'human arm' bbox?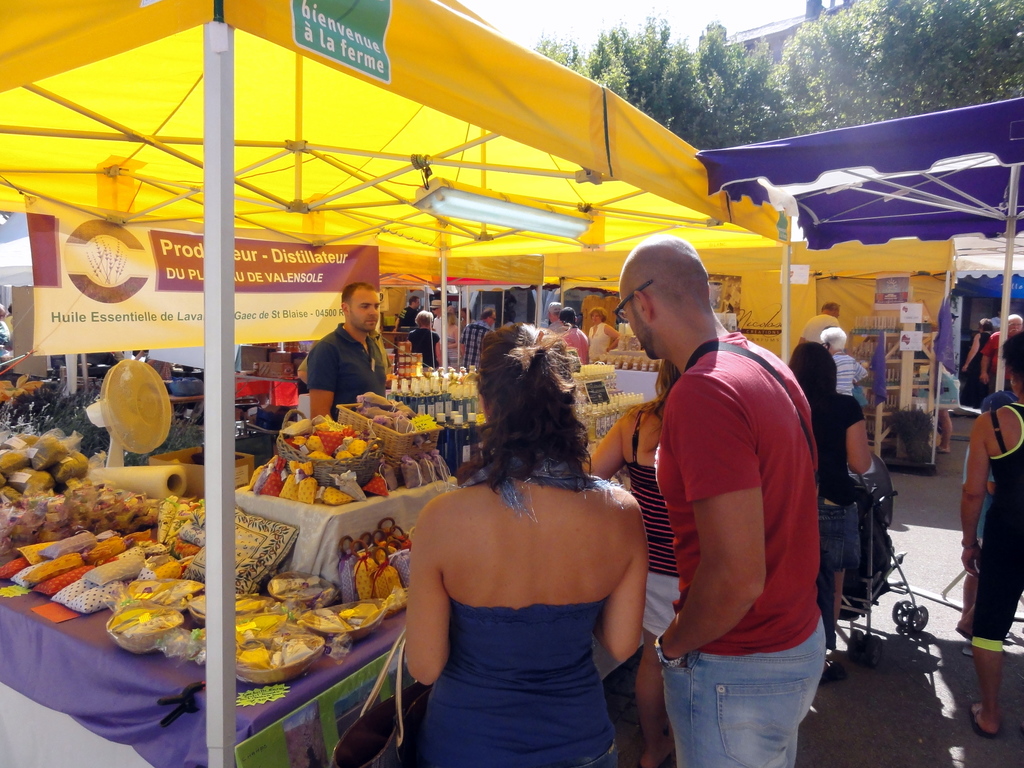
locate(844, 390, 878, 475)
